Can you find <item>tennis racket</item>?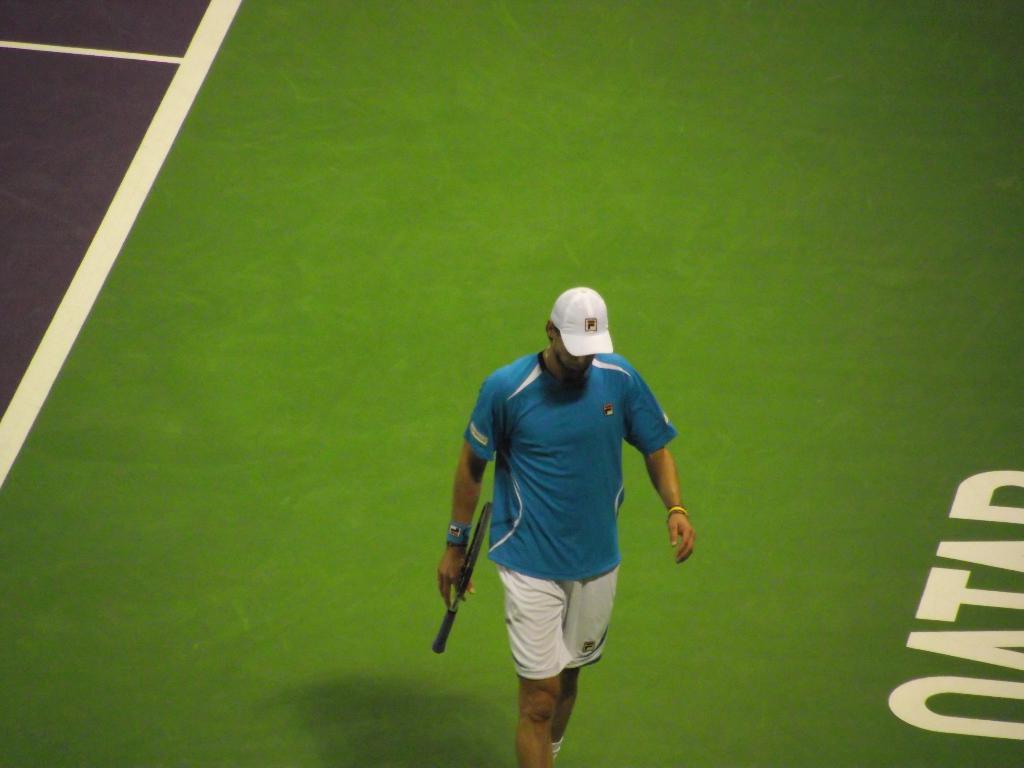
Yes, bounding box: (433, 502, 490, 655).
